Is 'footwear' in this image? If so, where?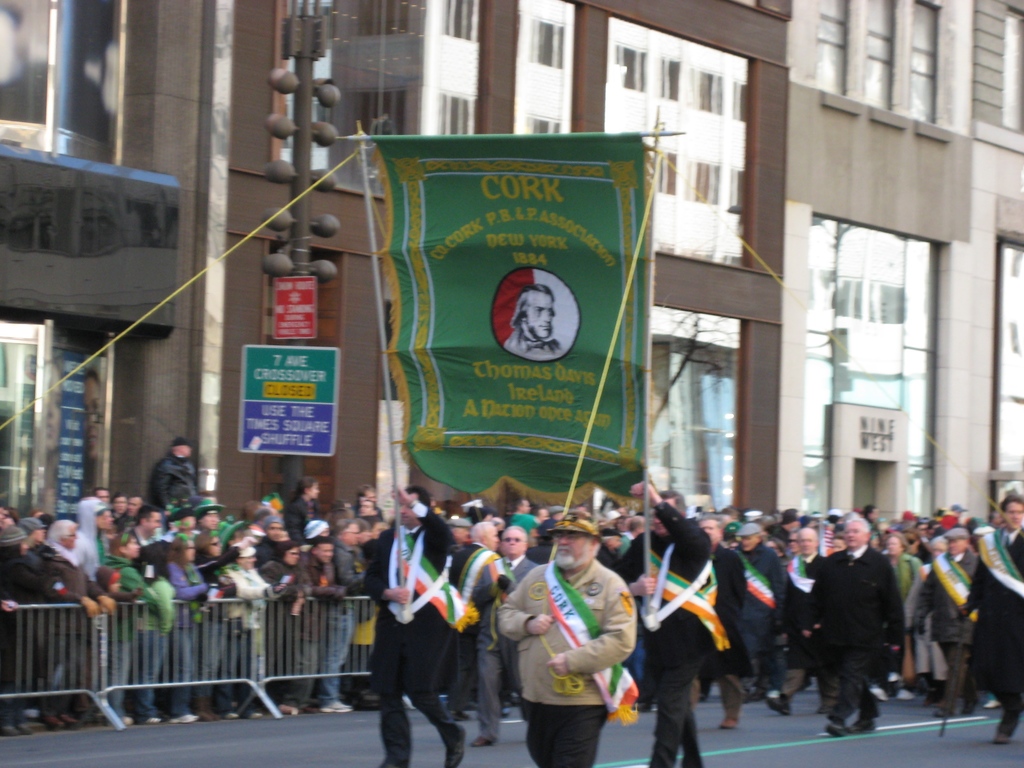
Yes, at (x1=441, y1=736, x2=470, y2=767).
